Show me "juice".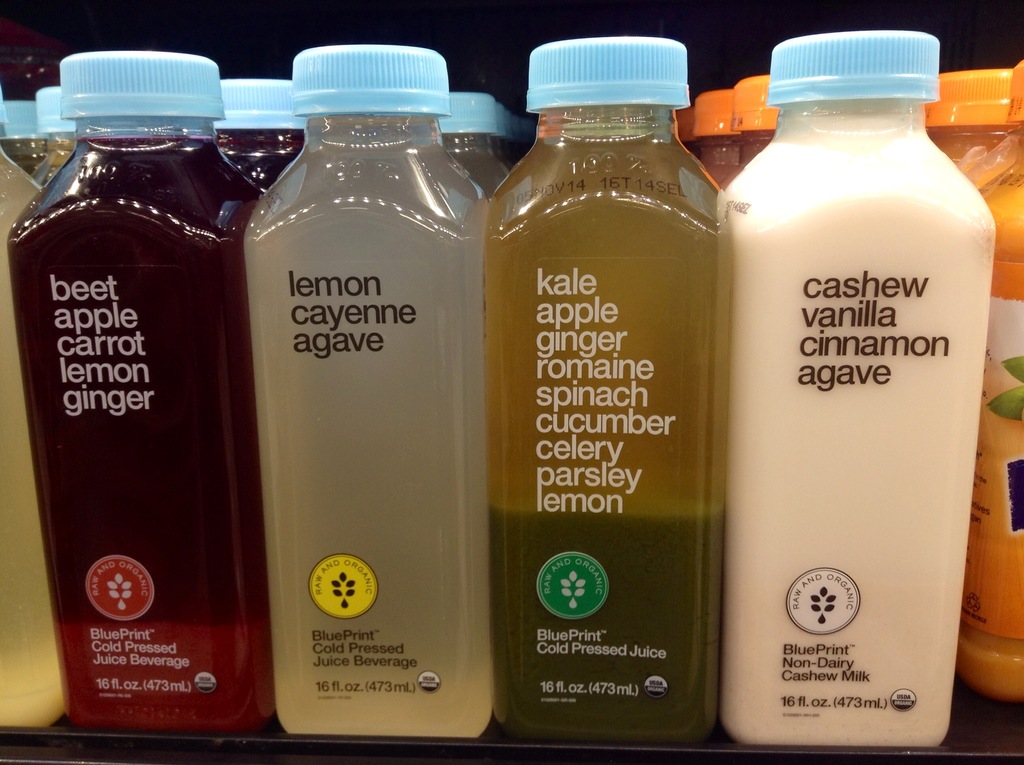
"juice" is here: x1=8 y1=134 x2=268 y2=746.
